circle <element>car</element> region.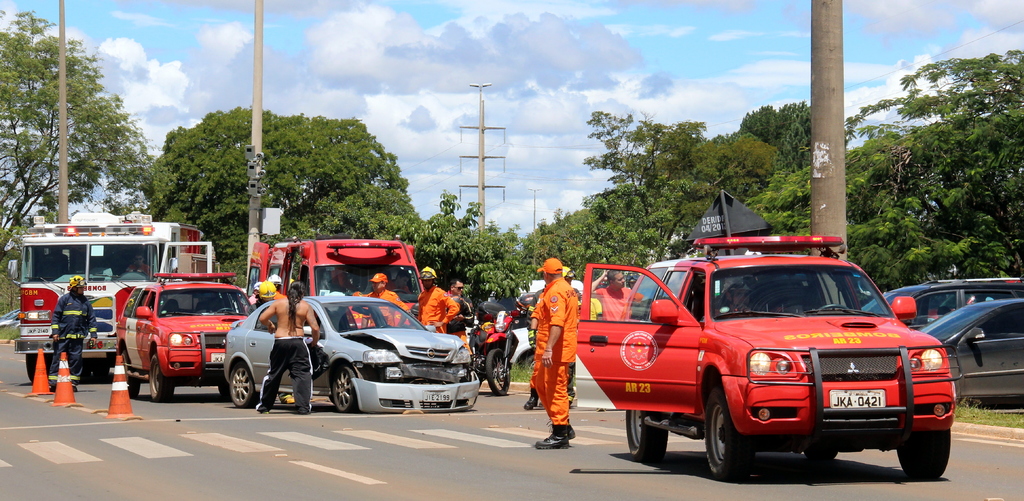
Region: box=[113, 273, 263, 397].
